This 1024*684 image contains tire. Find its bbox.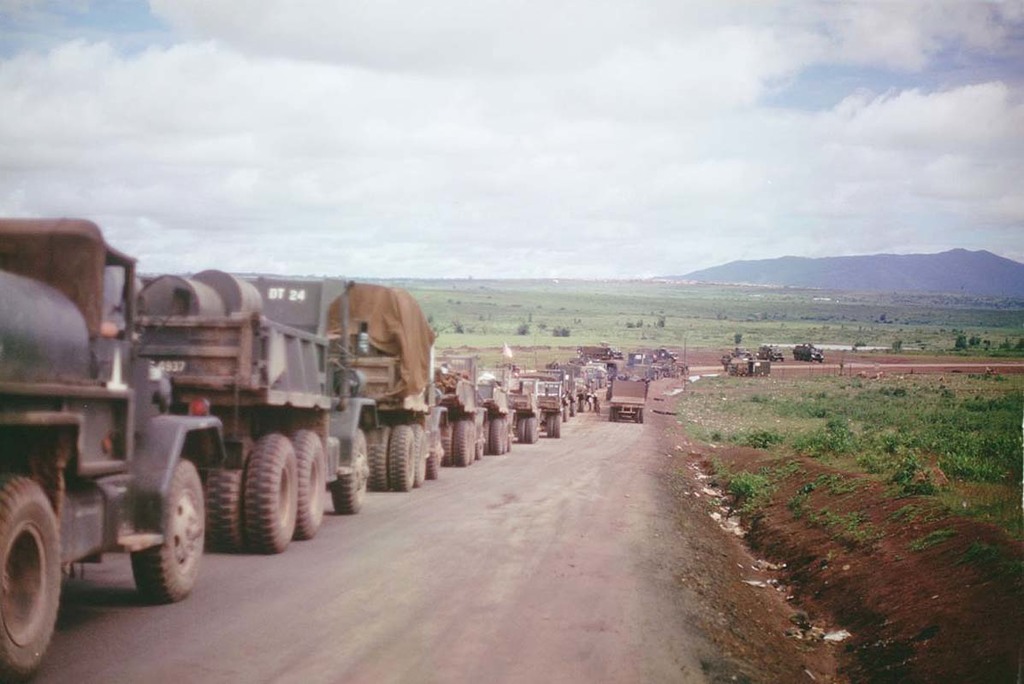
(left=204, top=435, right=252, bottom=551).
